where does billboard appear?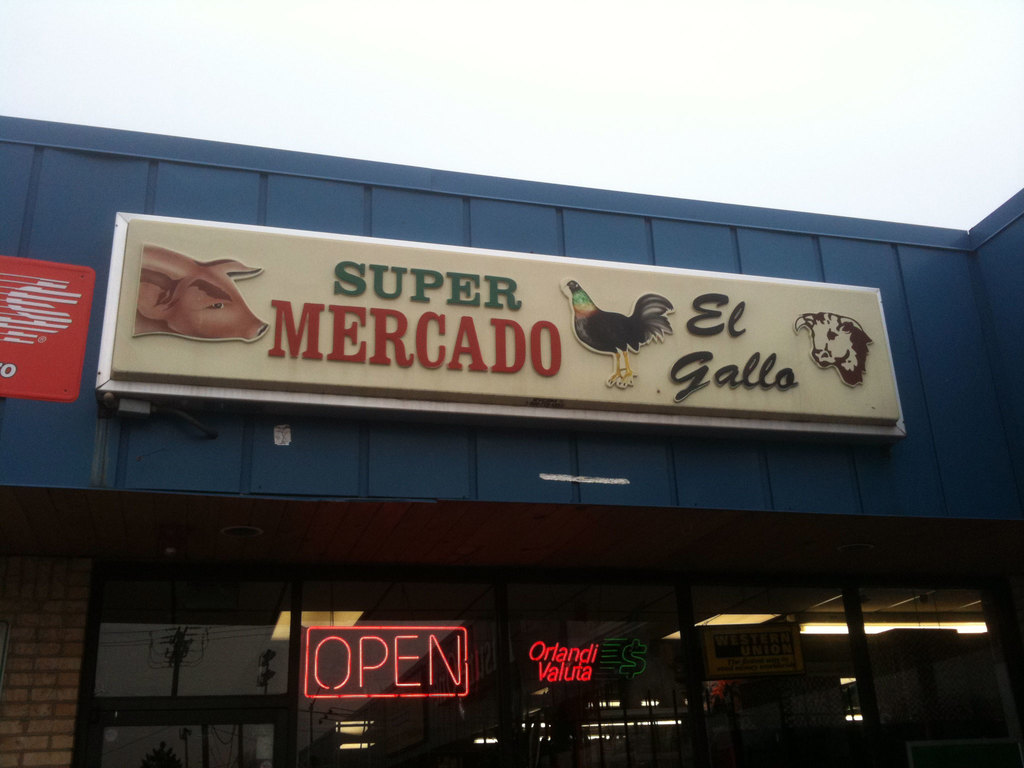
Appears at 703, 618, 803, 679.
